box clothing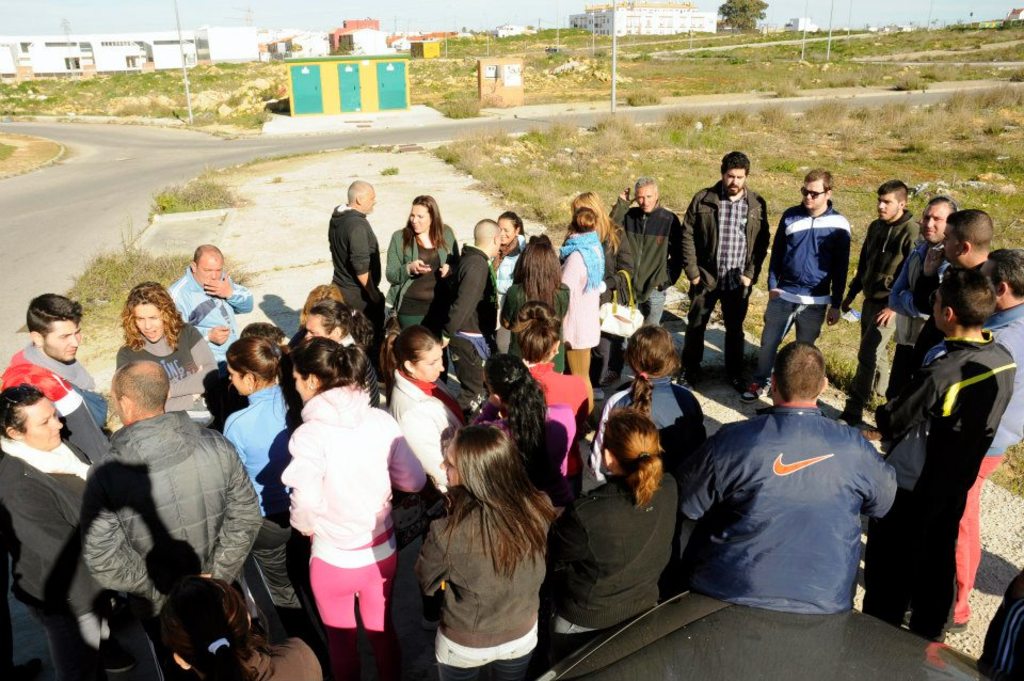
box=[619, 199, 688, 373]
